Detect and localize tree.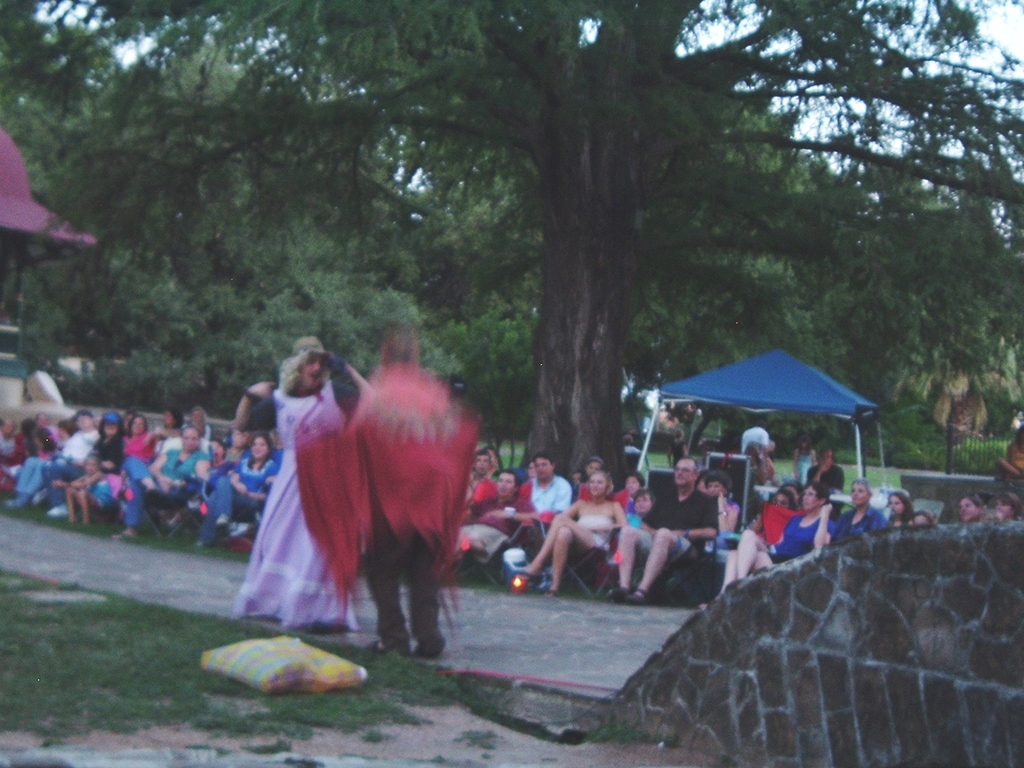
Localized at {"x1": 0, "y1": 0, "x2": 1023, "y2": 484}.
